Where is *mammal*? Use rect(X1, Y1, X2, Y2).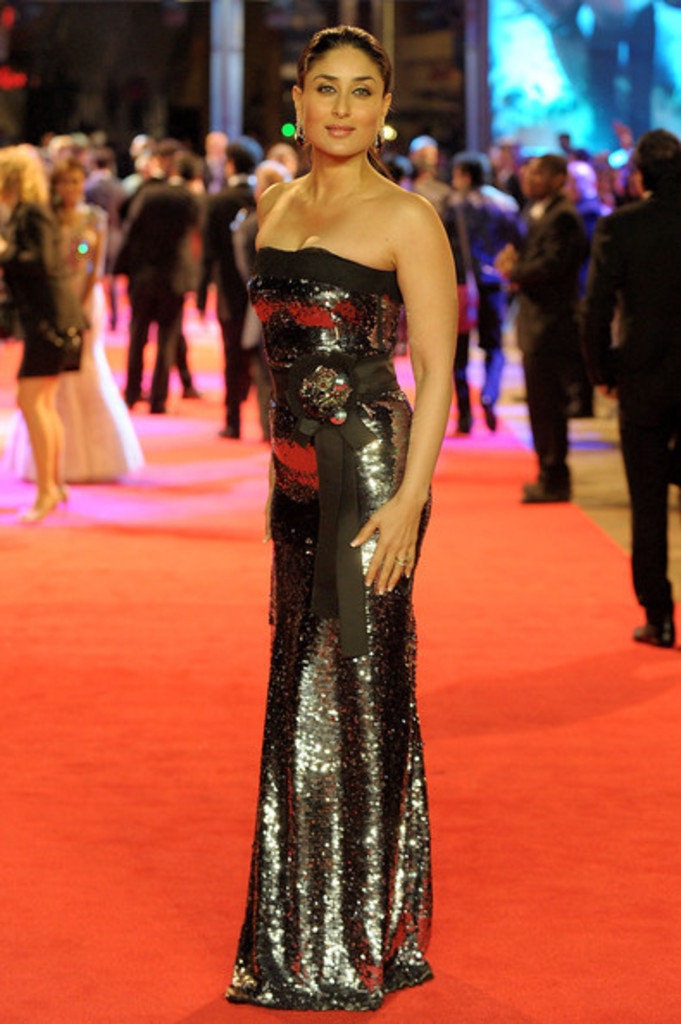
rect(560, 131, 600, 203).
